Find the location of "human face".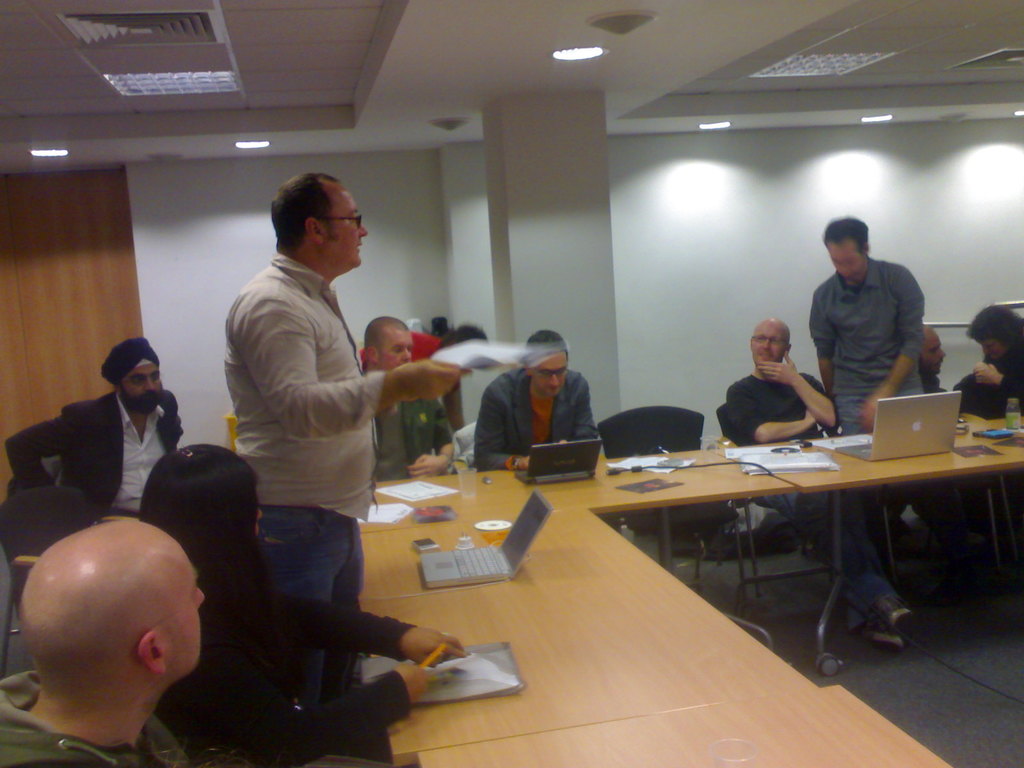
Location: 328 180 367 266.
